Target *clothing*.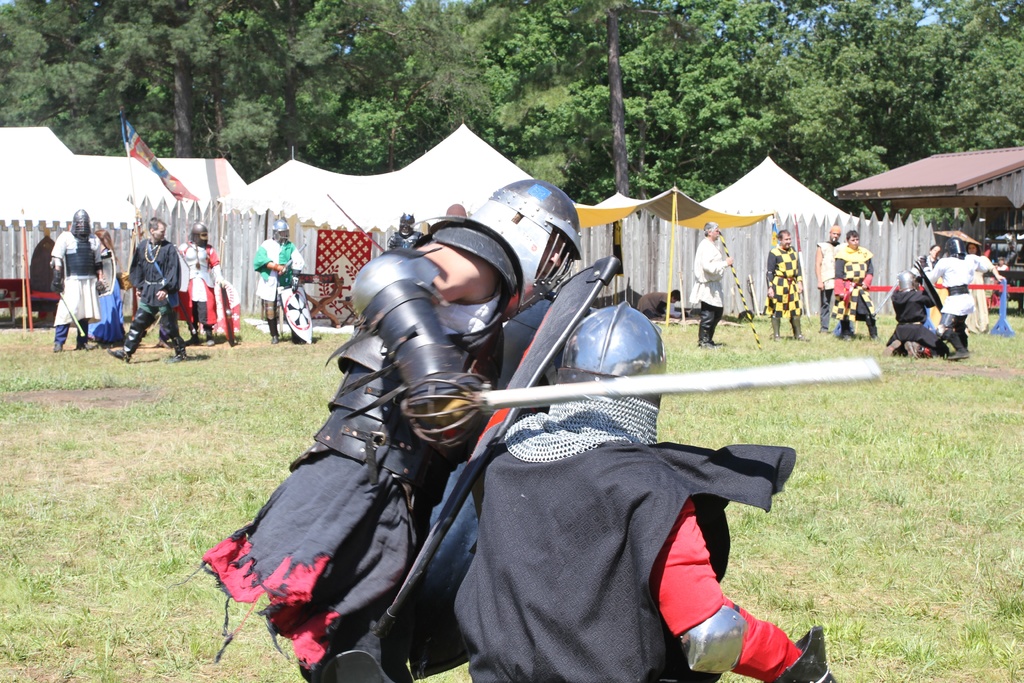
Target region: bbox(50, 226, 104, 344).
